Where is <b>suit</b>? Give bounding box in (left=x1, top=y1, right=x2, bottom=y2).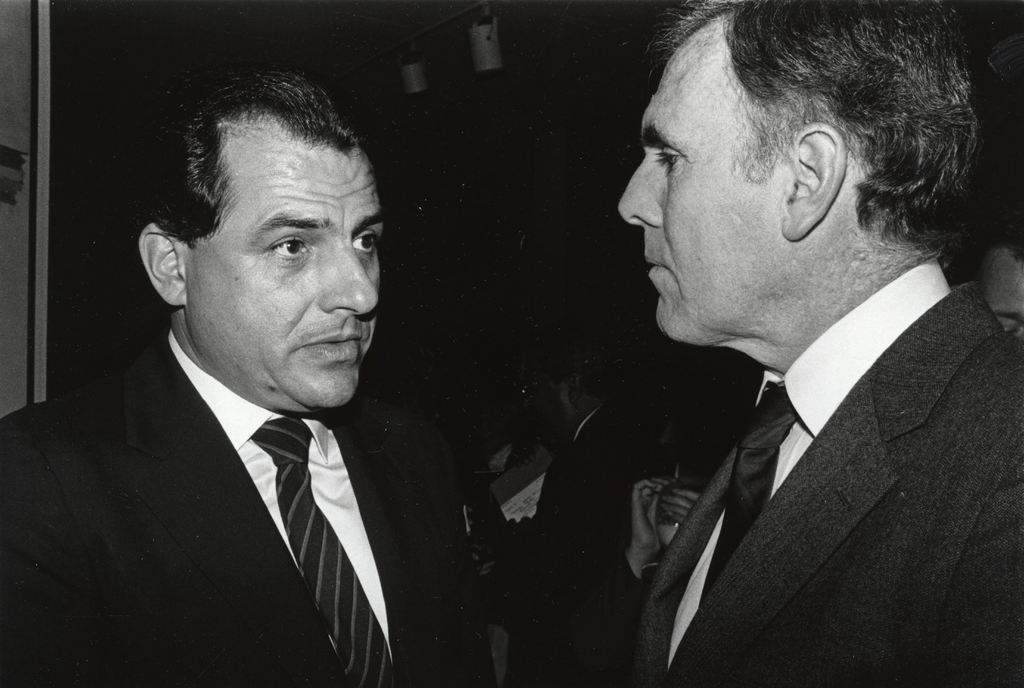
(left=597, top=196, right=1023, bottom=686).
